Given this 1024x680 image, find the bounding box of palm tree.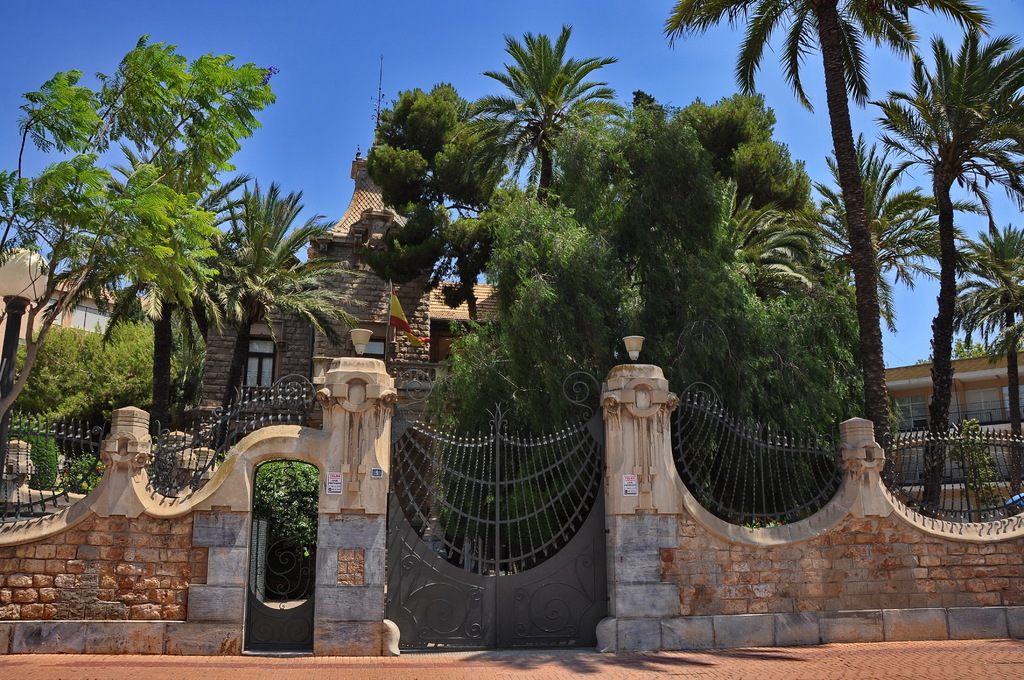
{"x1": 821, "y1": 130, "x2": 964, "y2": 440}.
